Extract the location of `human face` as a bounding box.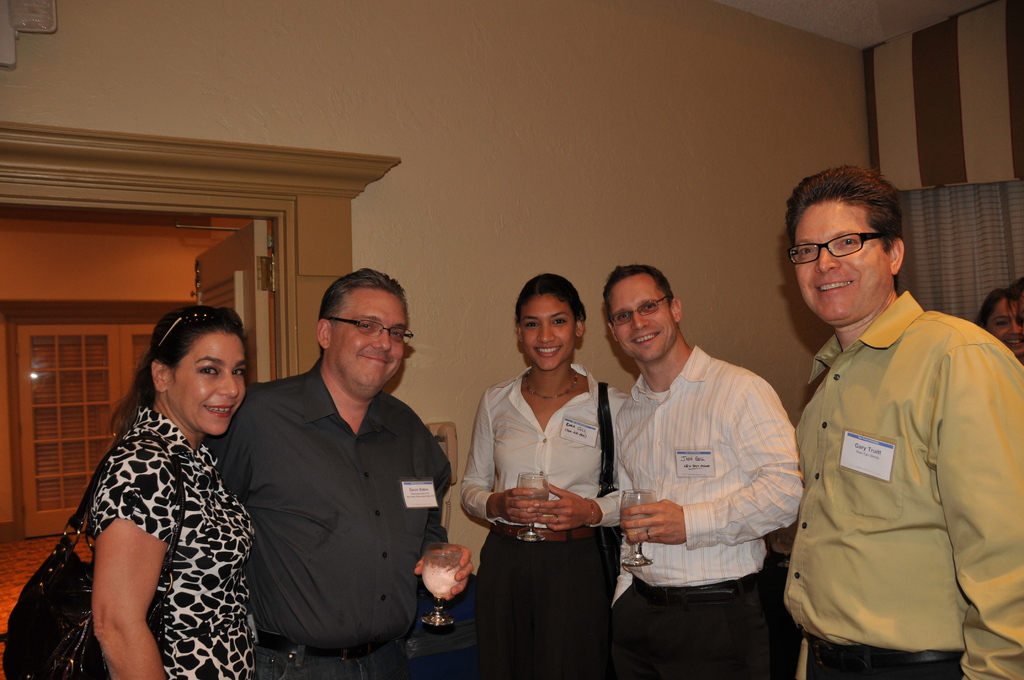
bbox(522, 293, 575, 371).
